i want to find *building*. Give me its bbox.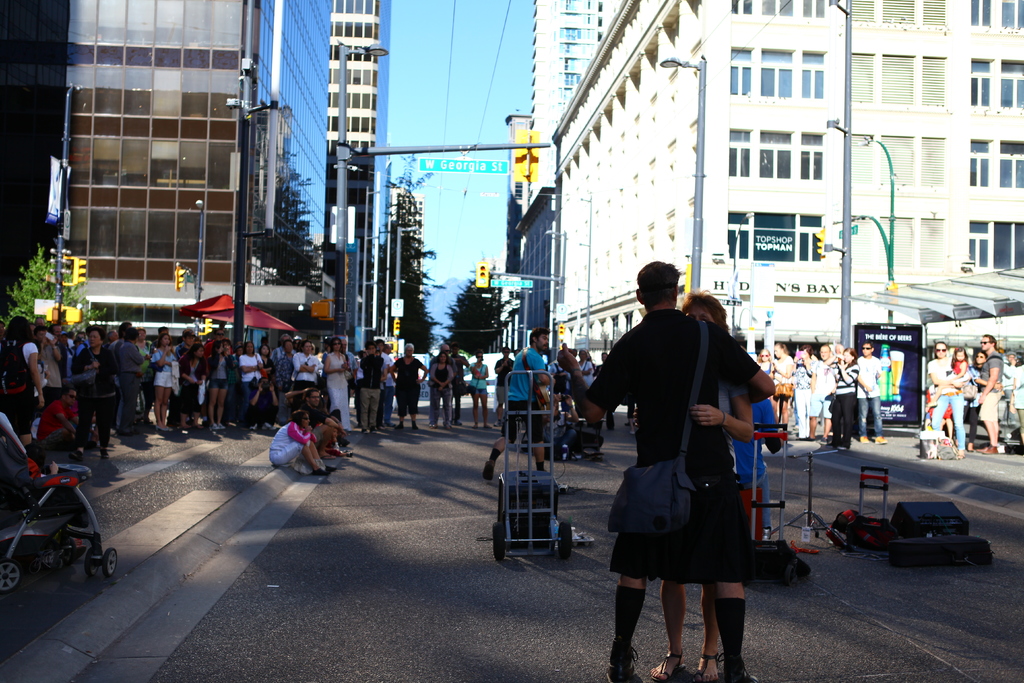
[551, 0, 1023, 367].
